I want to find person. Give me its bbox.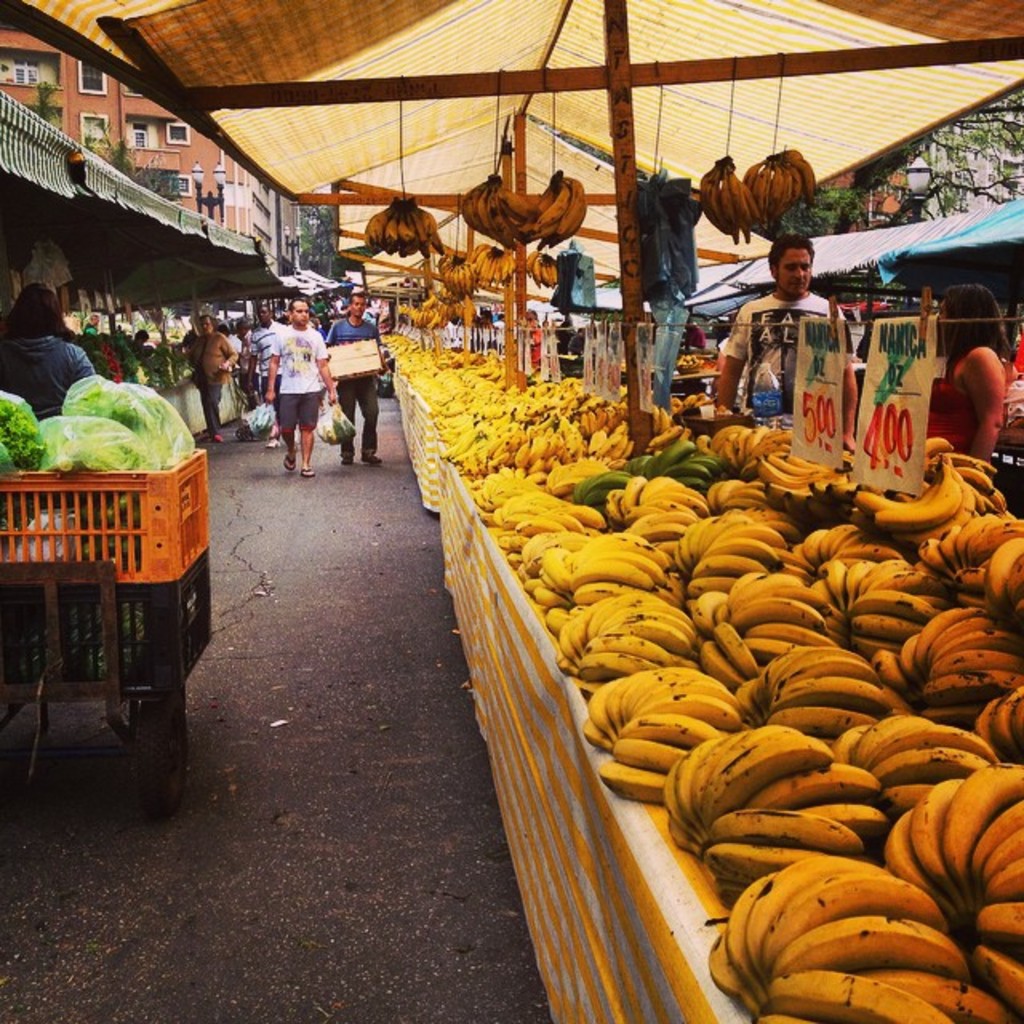
Rect(926, 275, 1003, 459).
